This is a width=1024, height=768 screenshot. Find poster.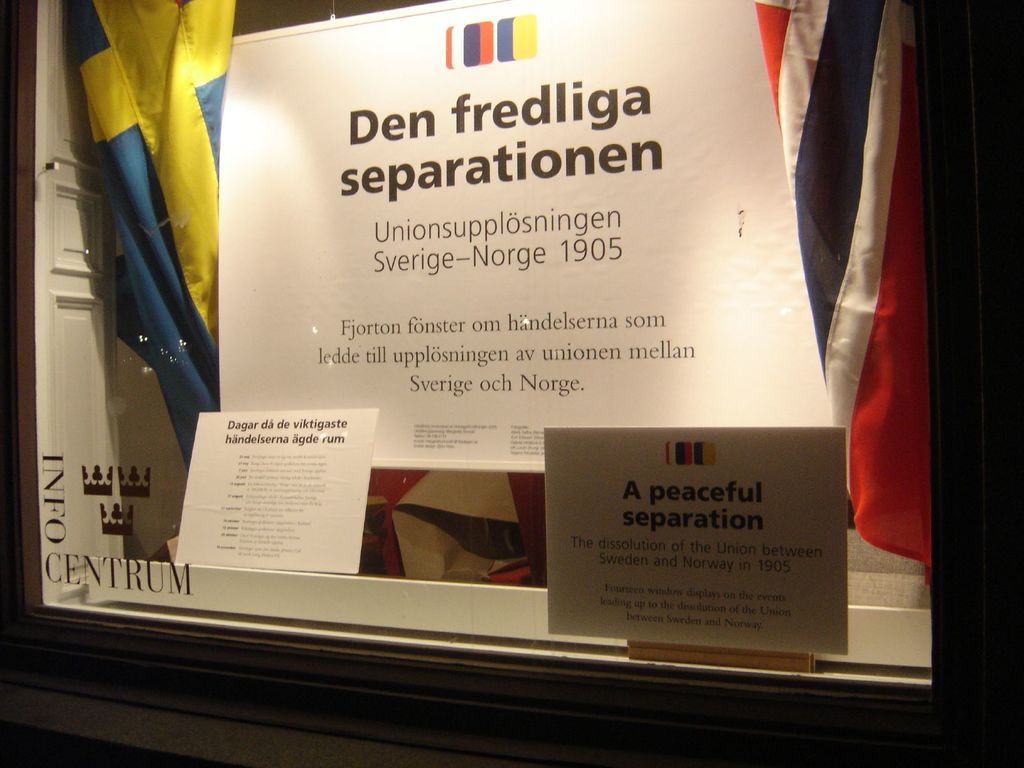
Bounding box: [216, 0, 835, 476].
